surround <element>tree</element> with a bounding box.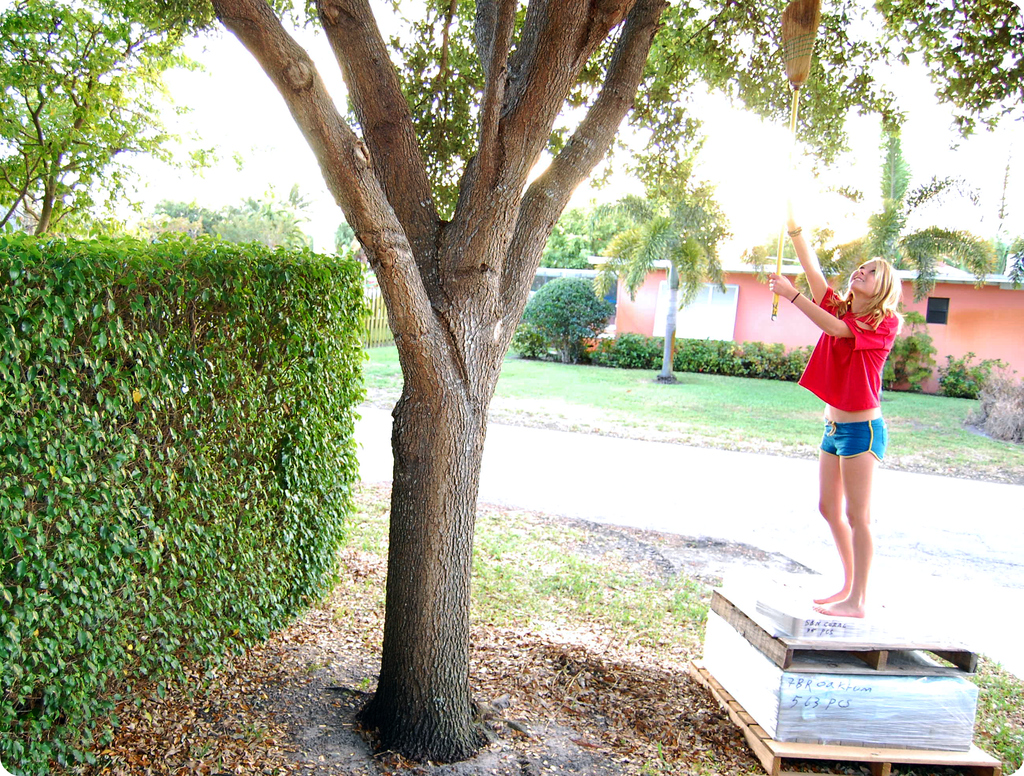
region(790, 128, 997, 382).
